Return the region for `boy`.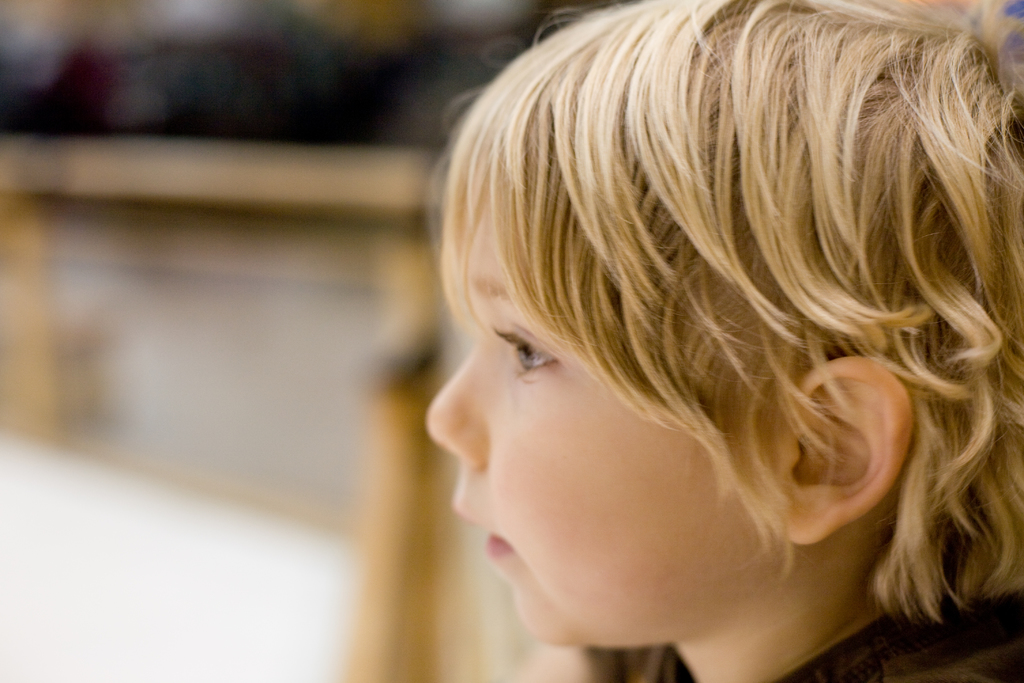
rect(360, 0, 1023, 682).
